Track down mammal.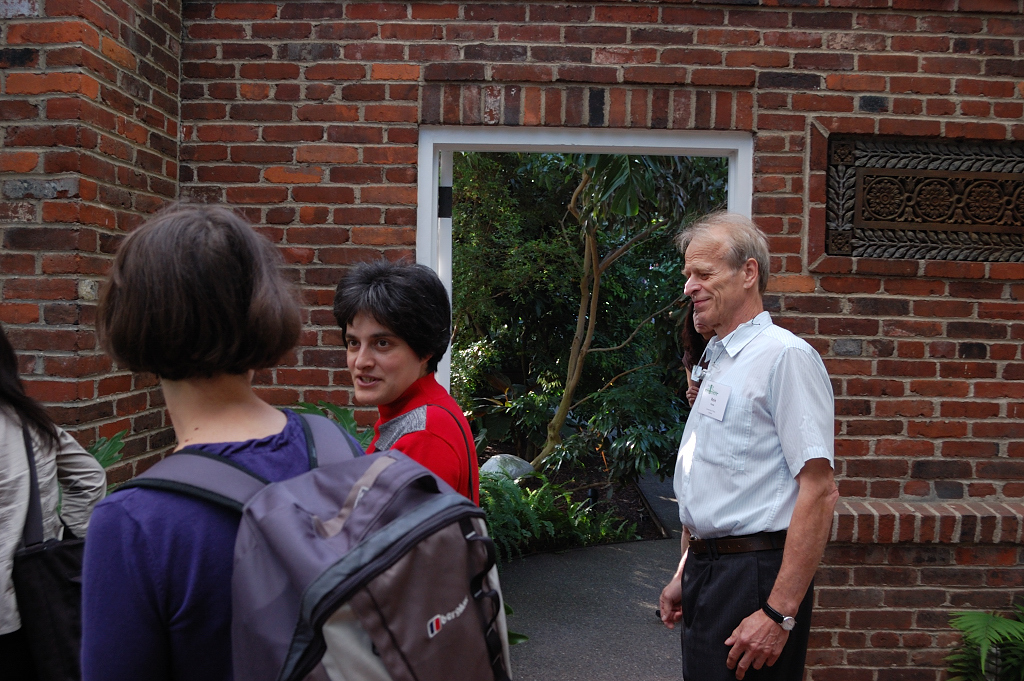
Tracked to (x1=658, y1=210, x2=835, y2=680).
